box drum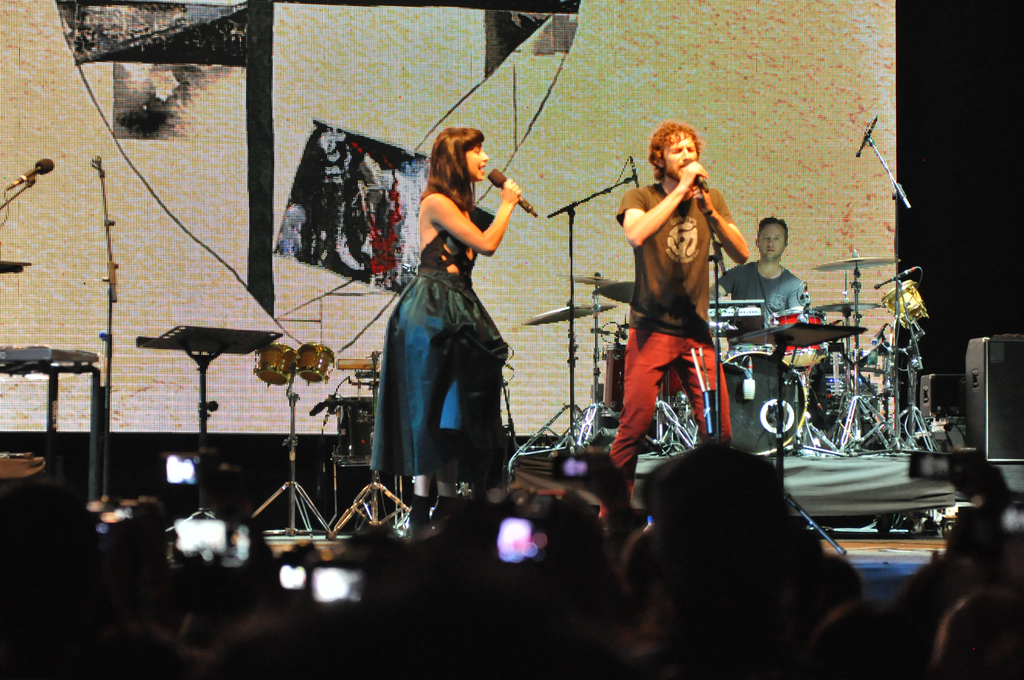
<region>328, 396, 347, 466</region>
